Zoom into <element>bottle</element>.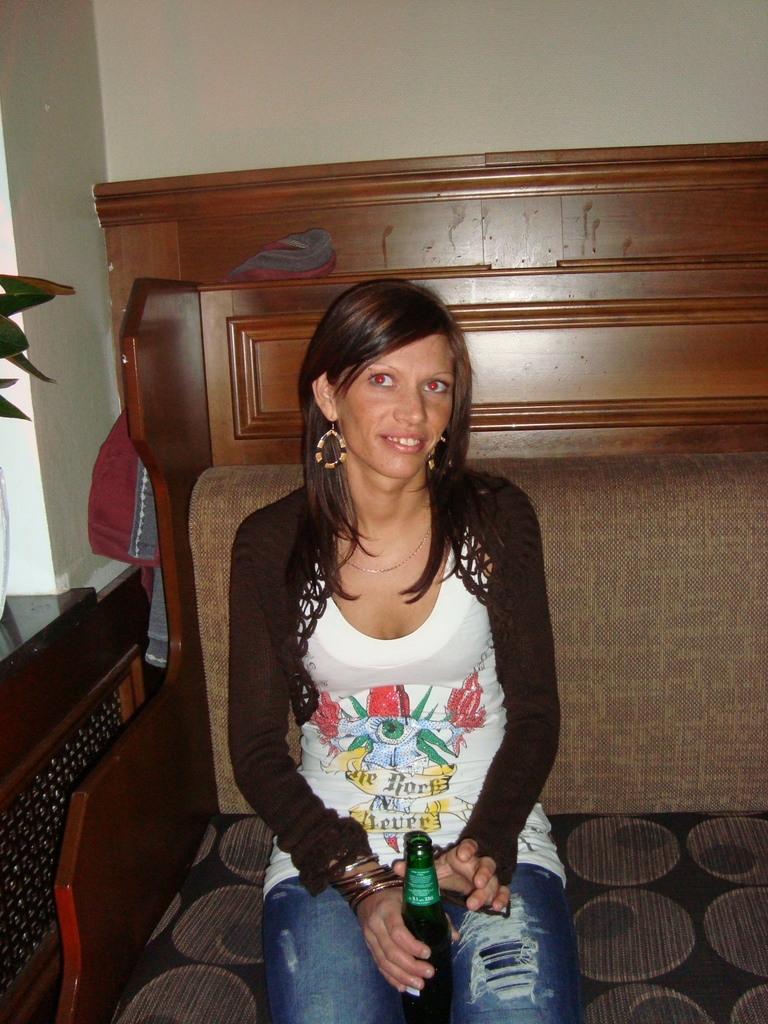
Zoom target: 397/824/465/982.
